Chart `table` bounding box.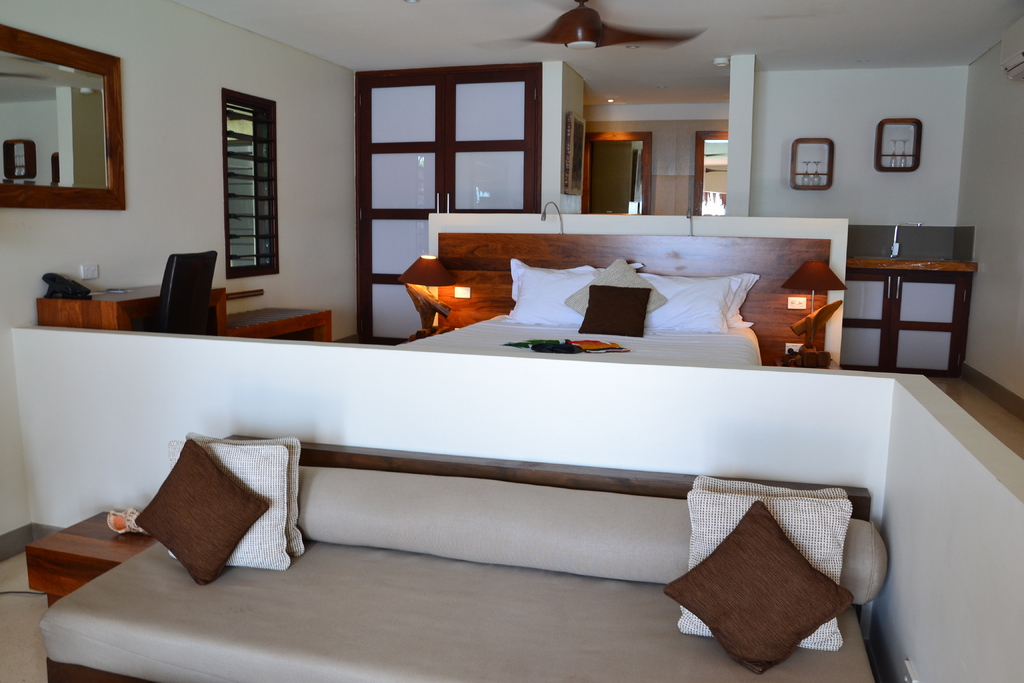
Charted: 834,241,988,391.
